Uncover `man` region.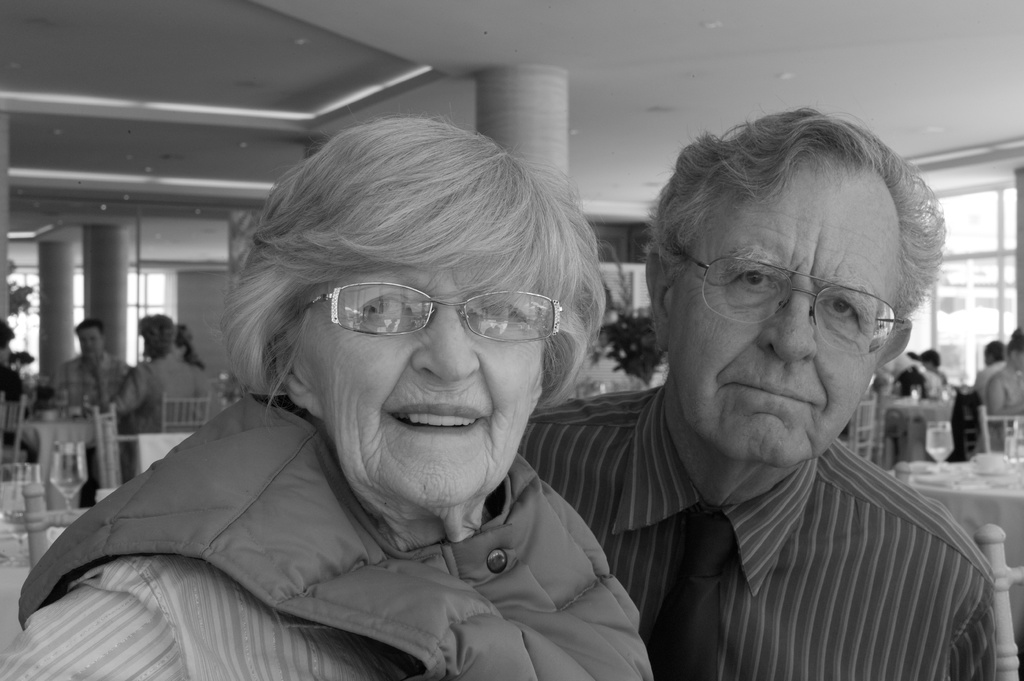
Uncovered: [49,318,129,517].
